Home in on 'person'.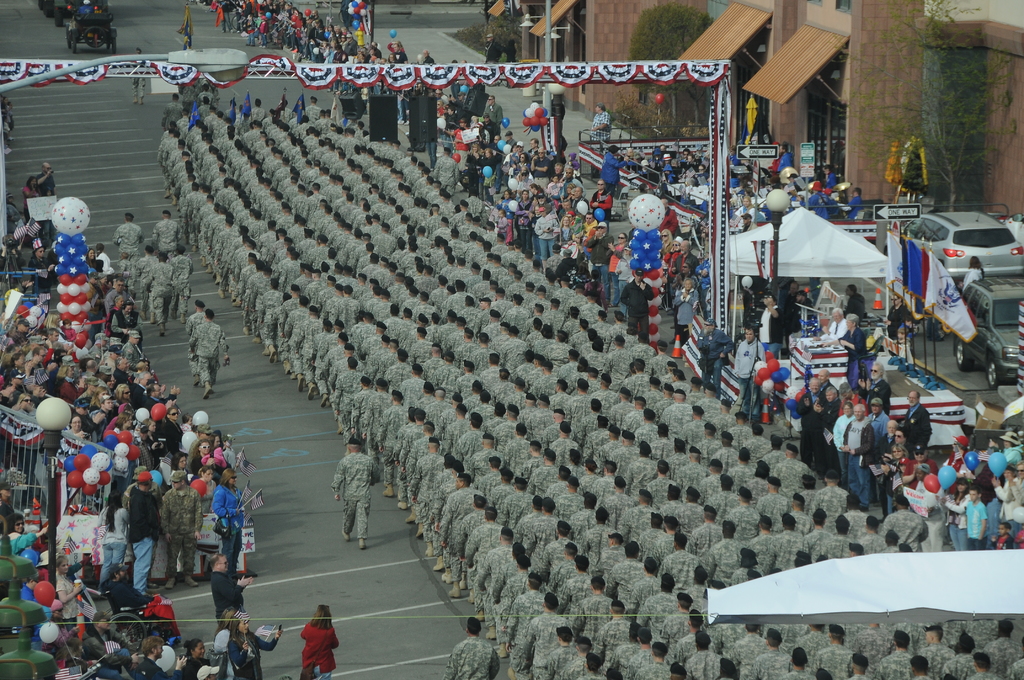
Homed in at [left=209, top=550, right=257, bottom=622].
